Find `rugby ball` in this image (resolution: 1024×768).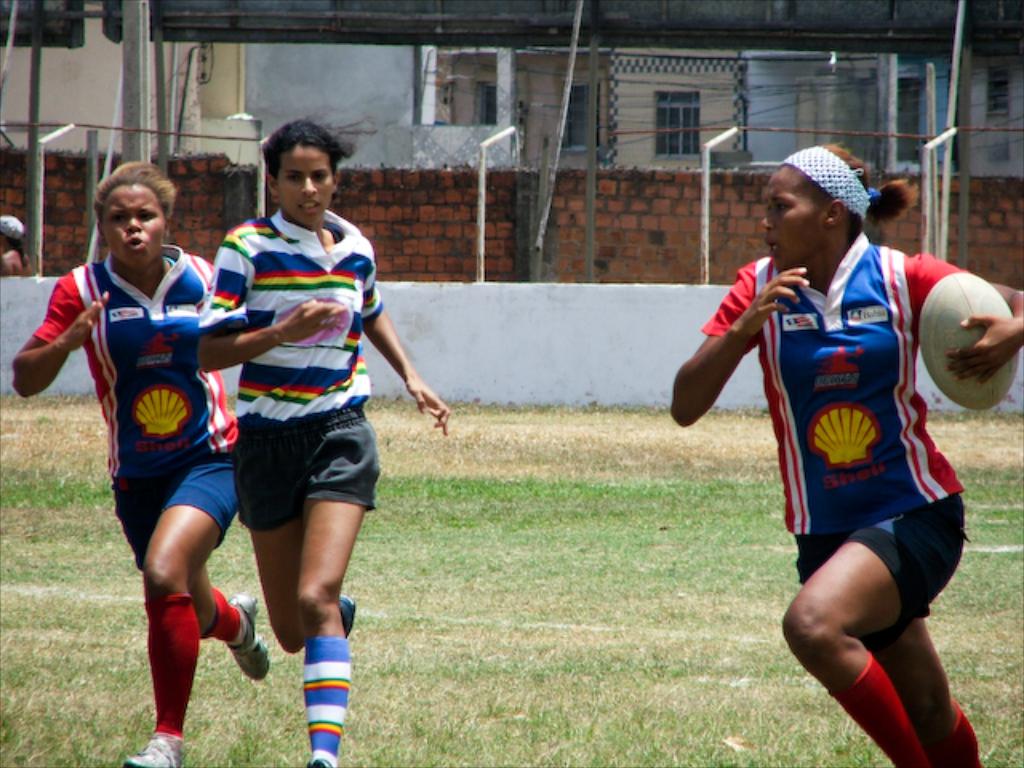
918,272,1019,411.
